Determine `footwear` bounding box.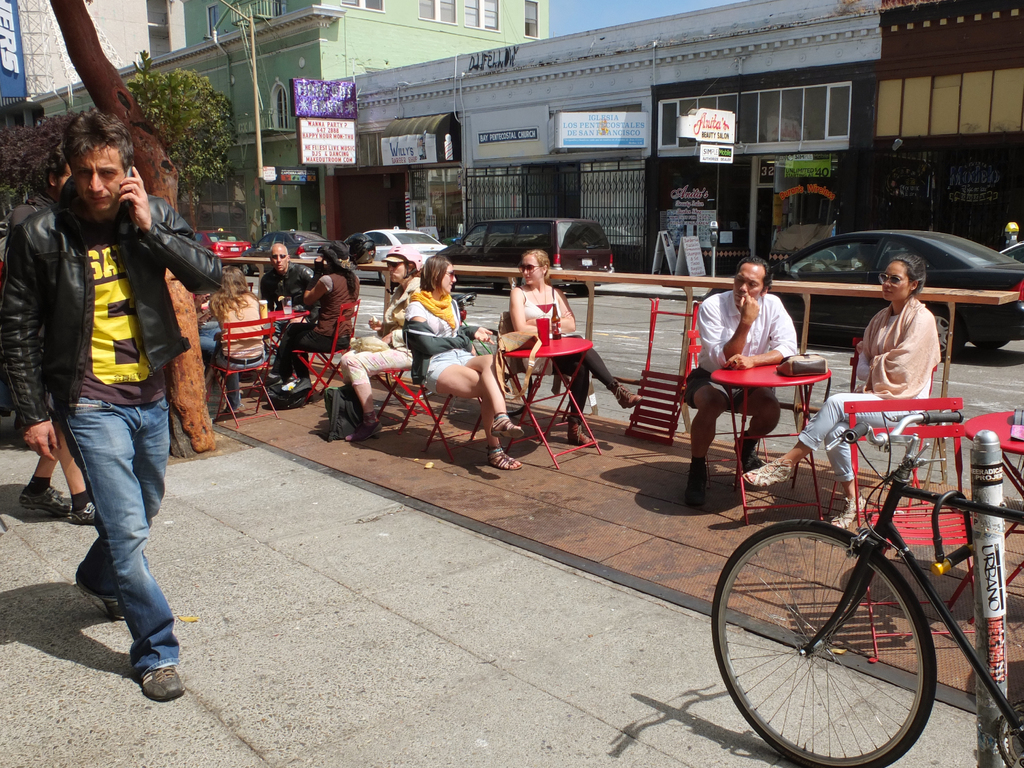
Determined: box=[345, 422, 380, 443].
